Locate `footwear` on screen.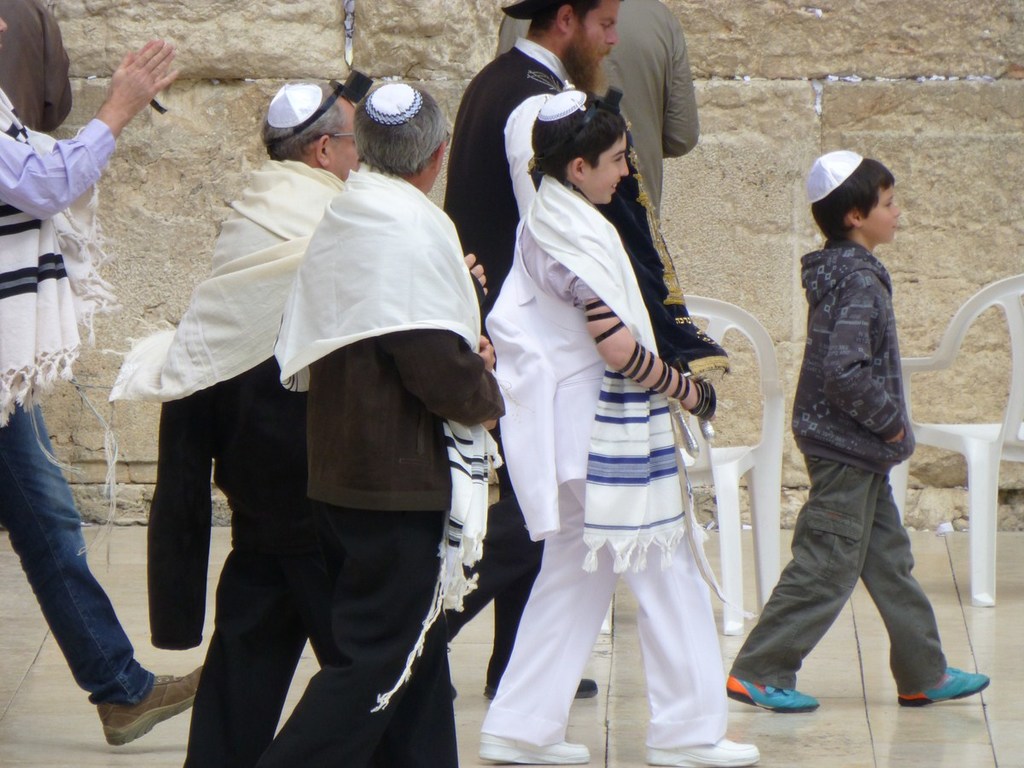
On screen at {"left": 898, "top": 666, "right": 988, "bottom": 710}.
